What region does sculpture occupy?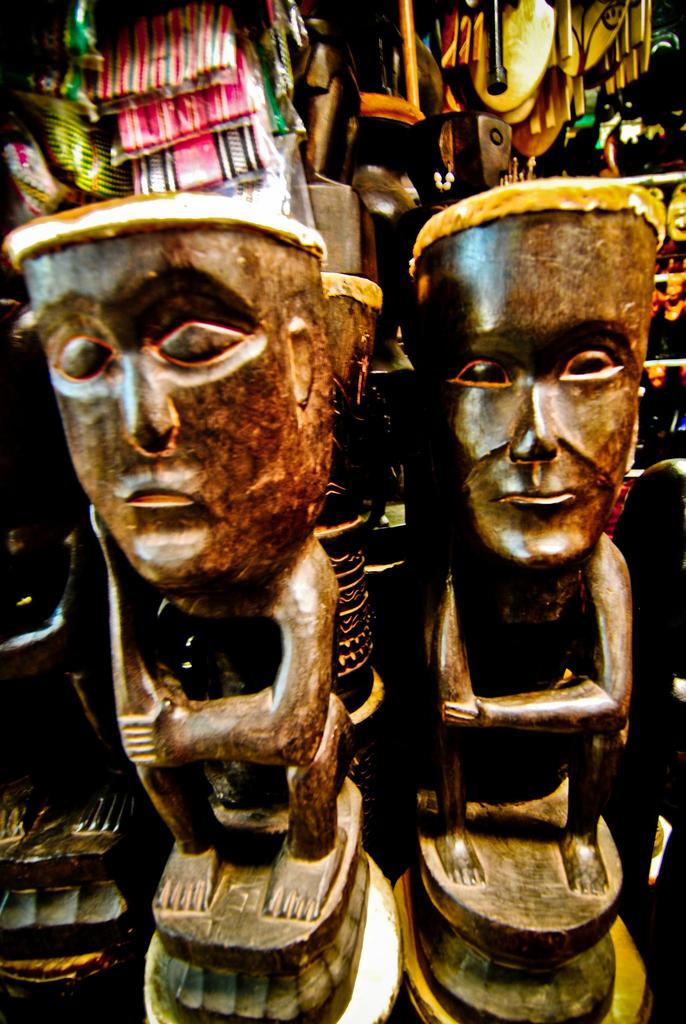
bbox(395, 175, 685, 1023).
